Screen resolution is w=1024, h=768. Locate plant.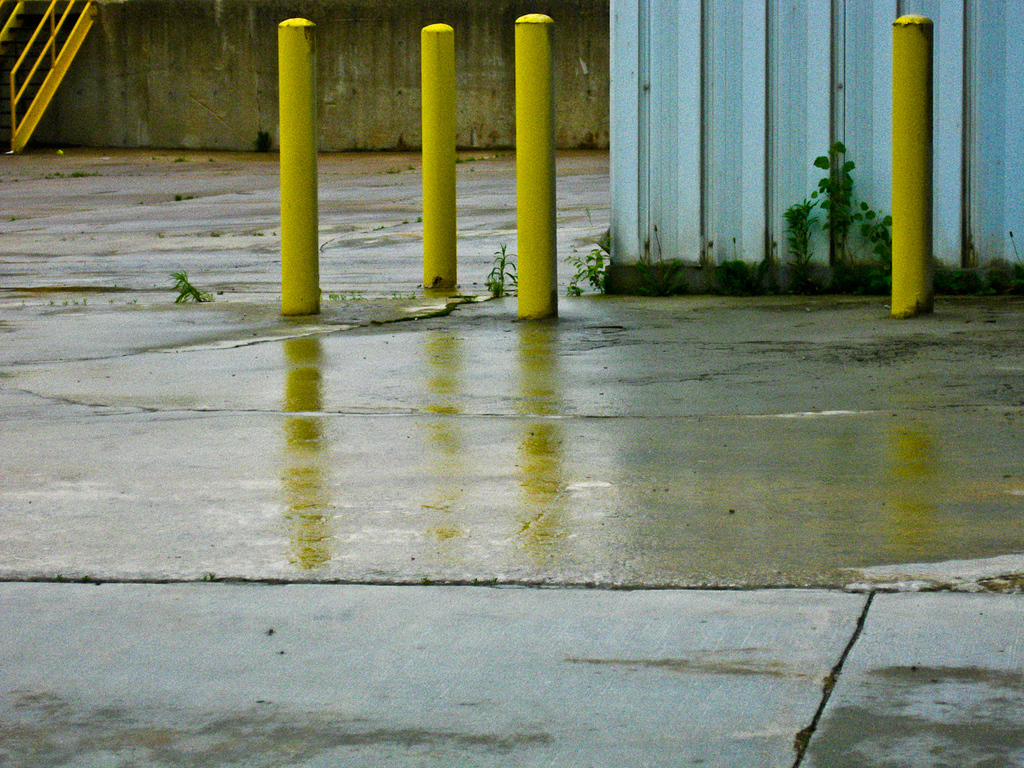
486,242,515,299.
